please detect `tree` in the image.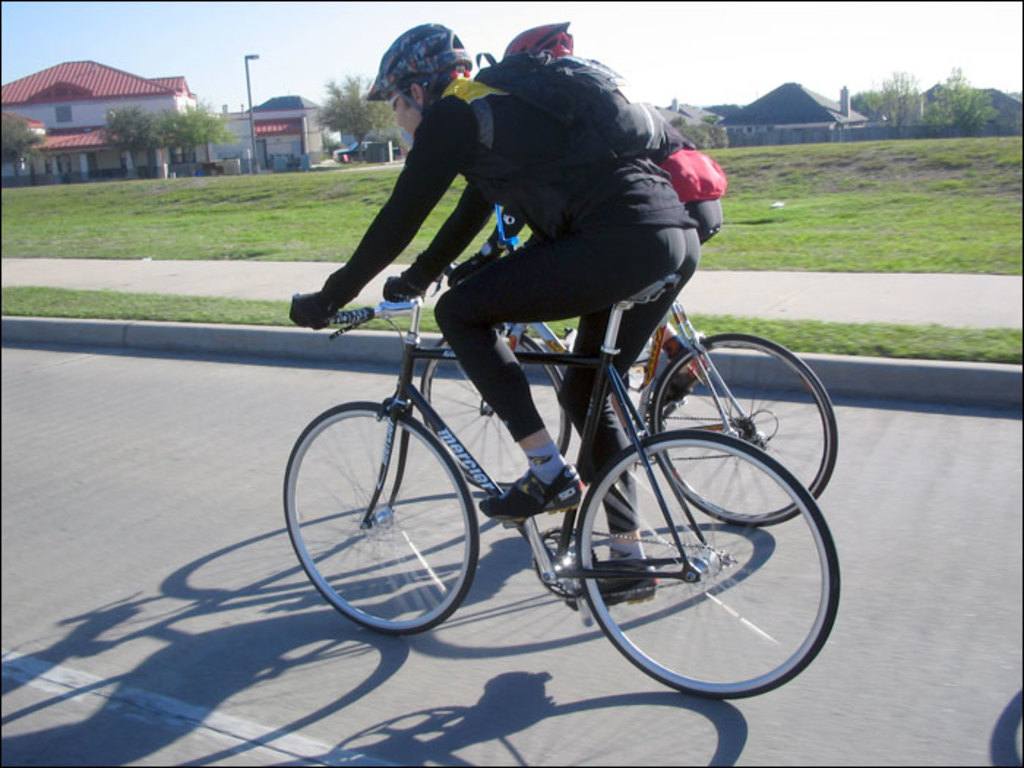
box=[95, 98, 233, 173].
